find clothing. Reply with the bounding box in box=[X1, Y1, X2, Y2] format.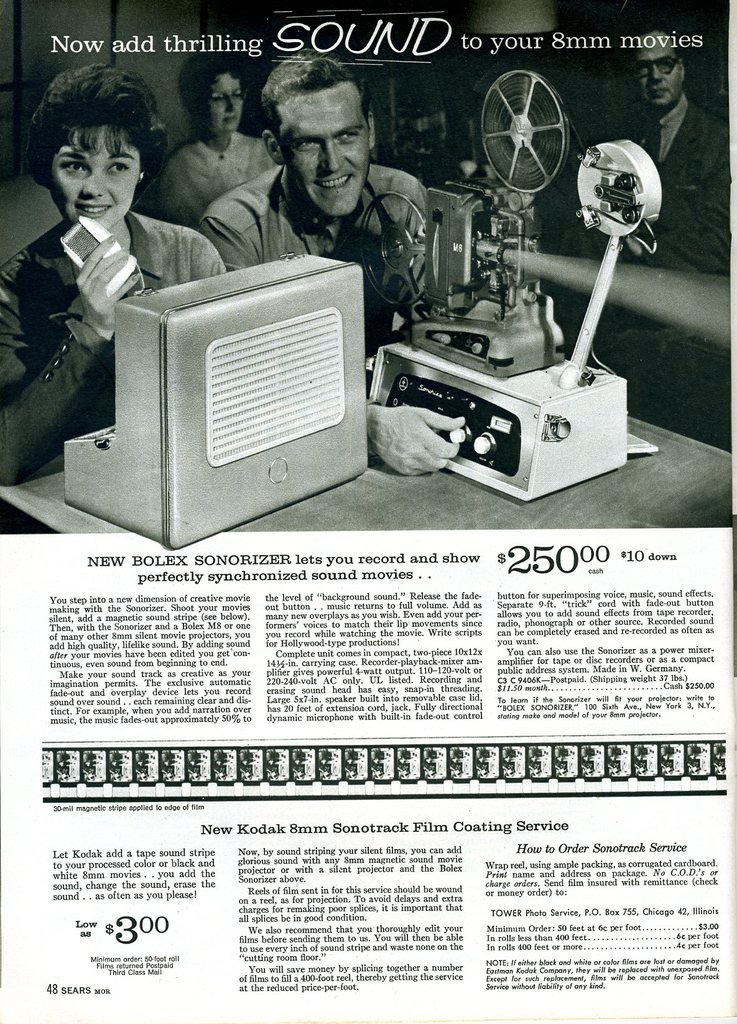
box=[0, 196, 231, 497].
